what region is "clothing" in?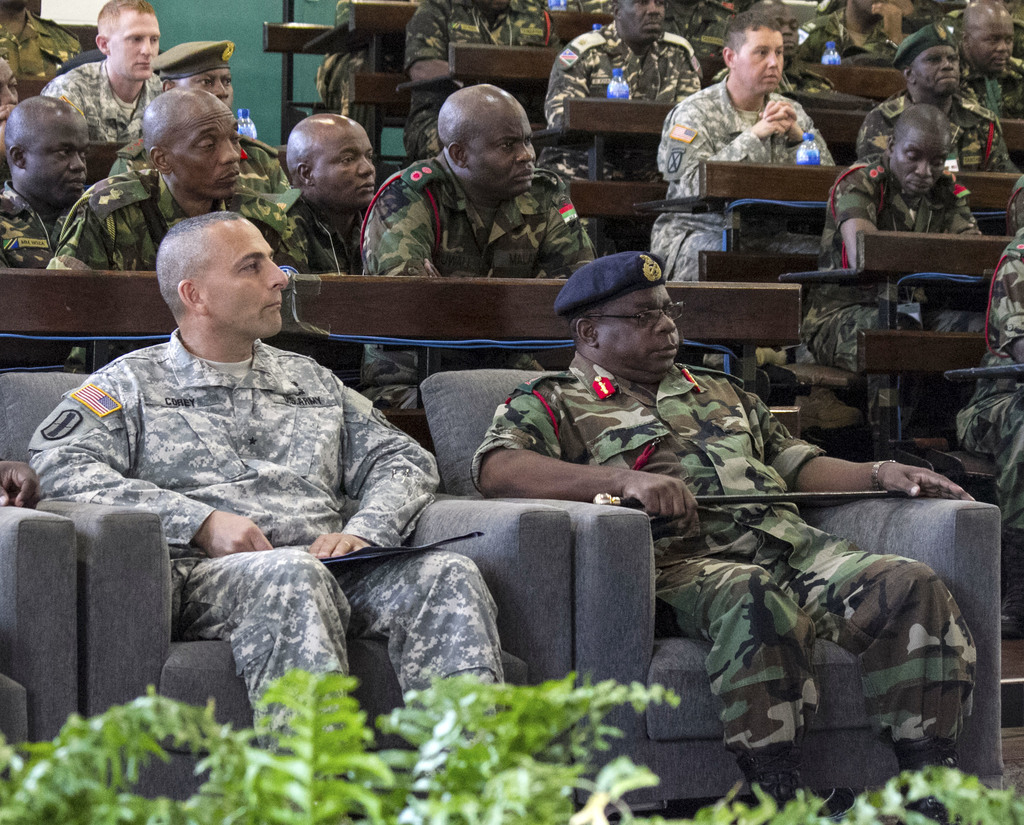
bbox(535, 24, 710, 266).
